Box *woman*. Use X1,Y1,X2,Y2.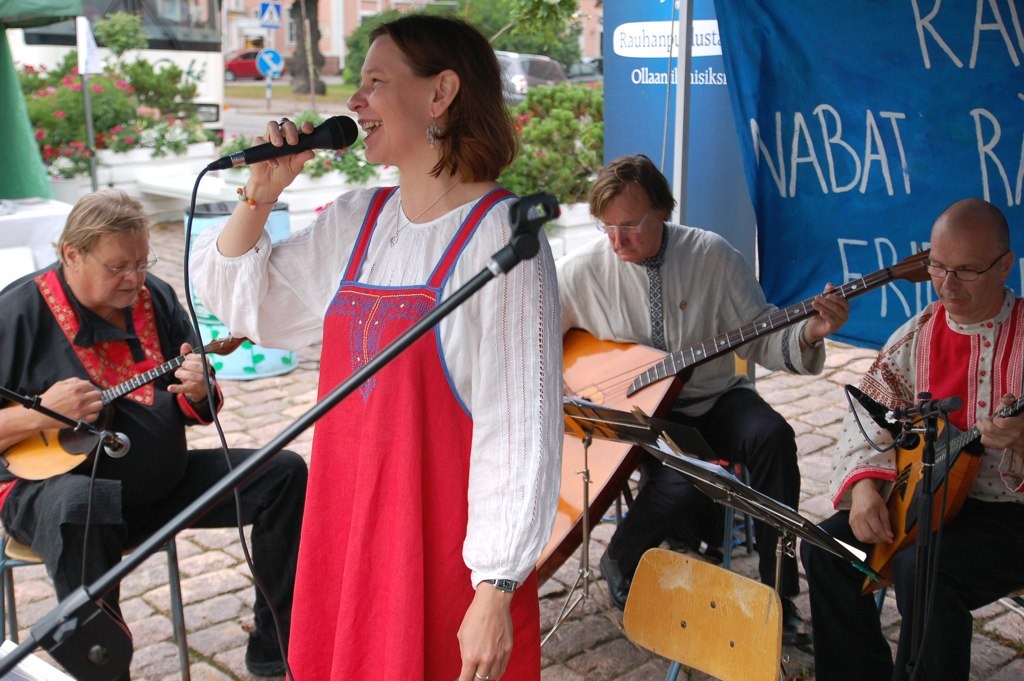
234,62,565,641.
